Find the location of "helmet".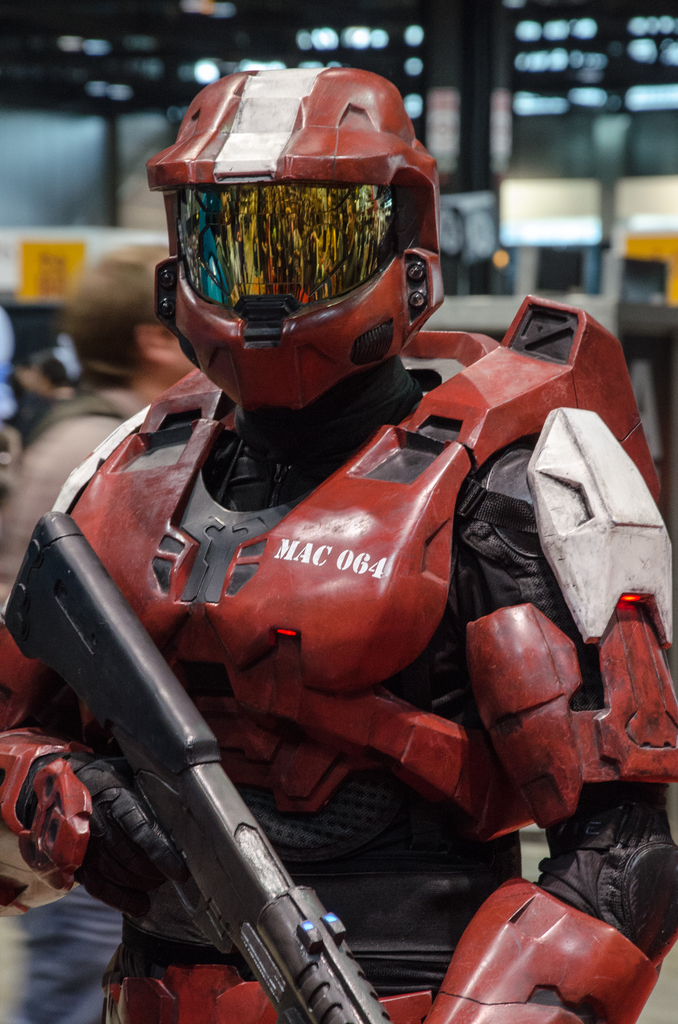
Location: locate(141, 71, 446, 419).
